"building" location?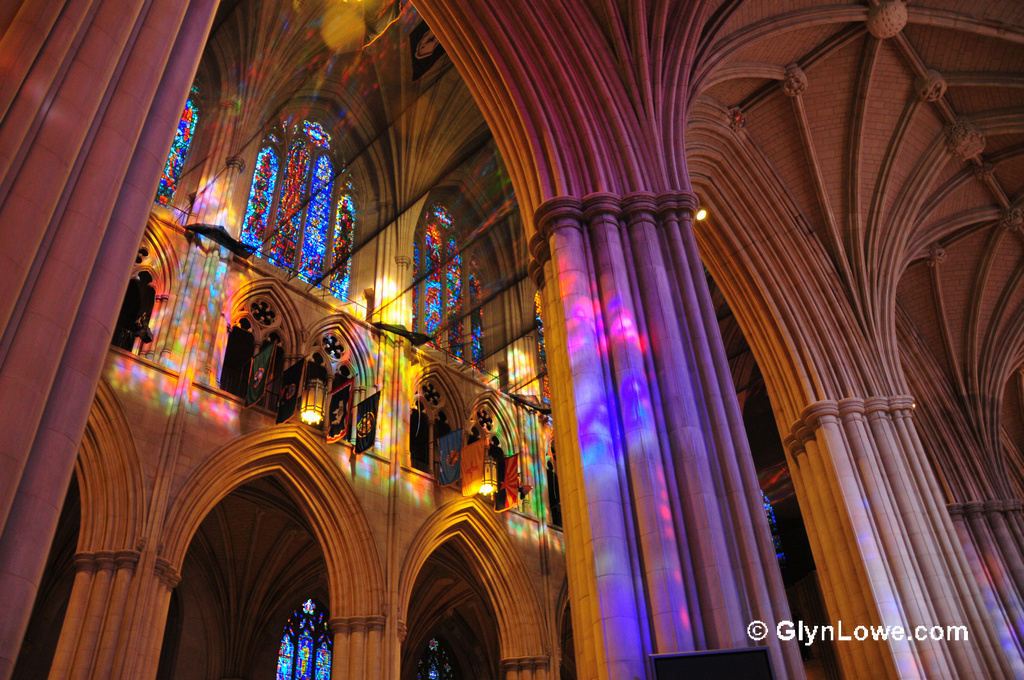
region(0, 0, 1023, 679)
